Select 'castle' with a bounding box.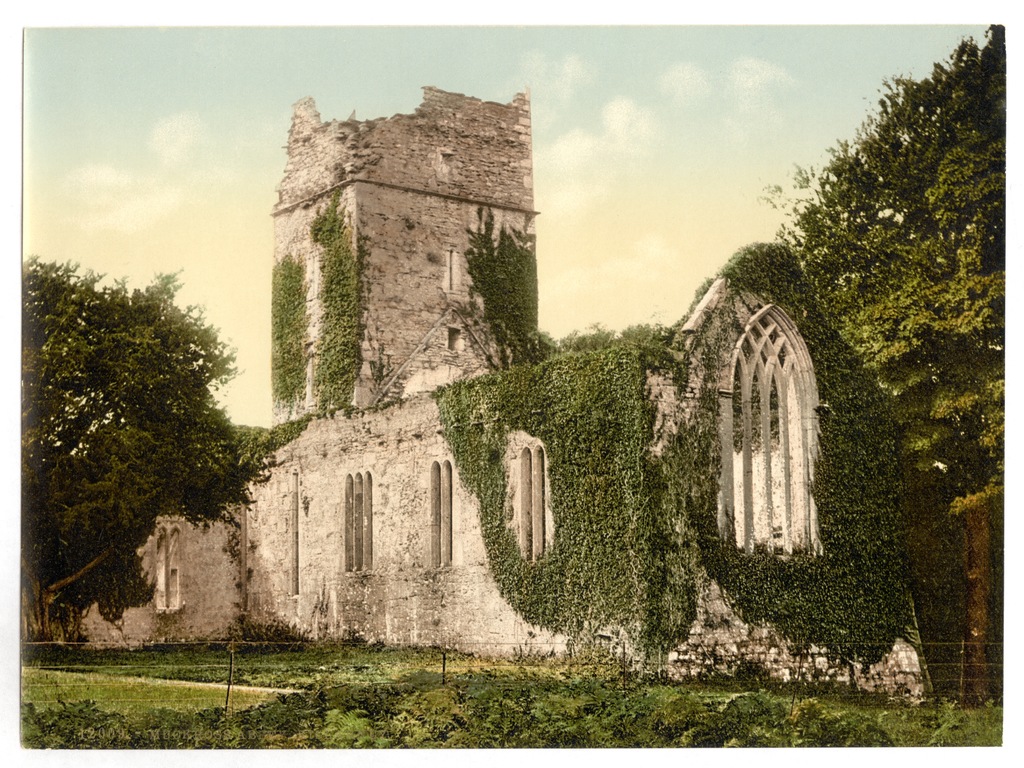
(left=169, top=31, right=878, bottom=678).
